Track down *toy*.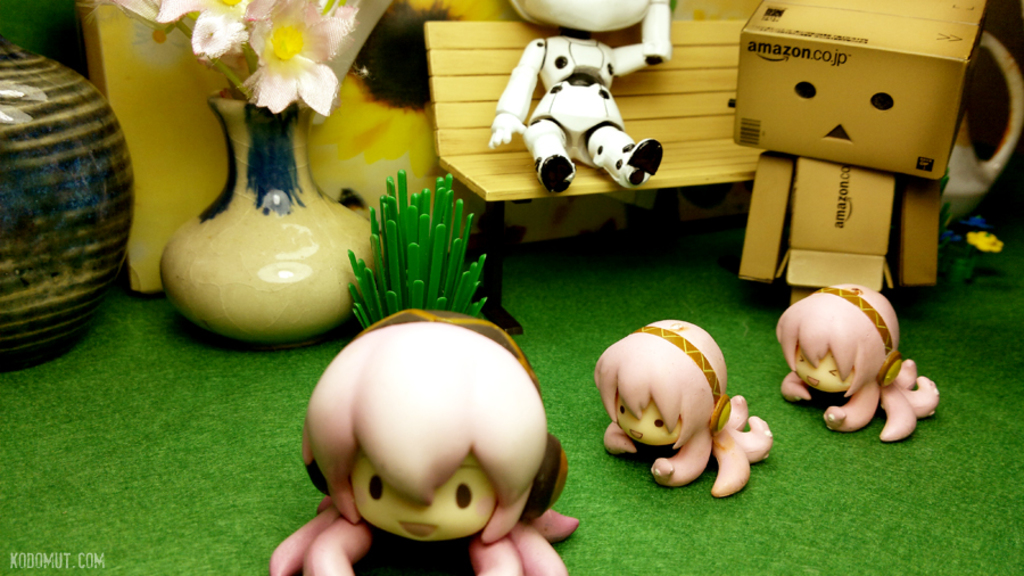
Tracked to [492,26,666,190].
